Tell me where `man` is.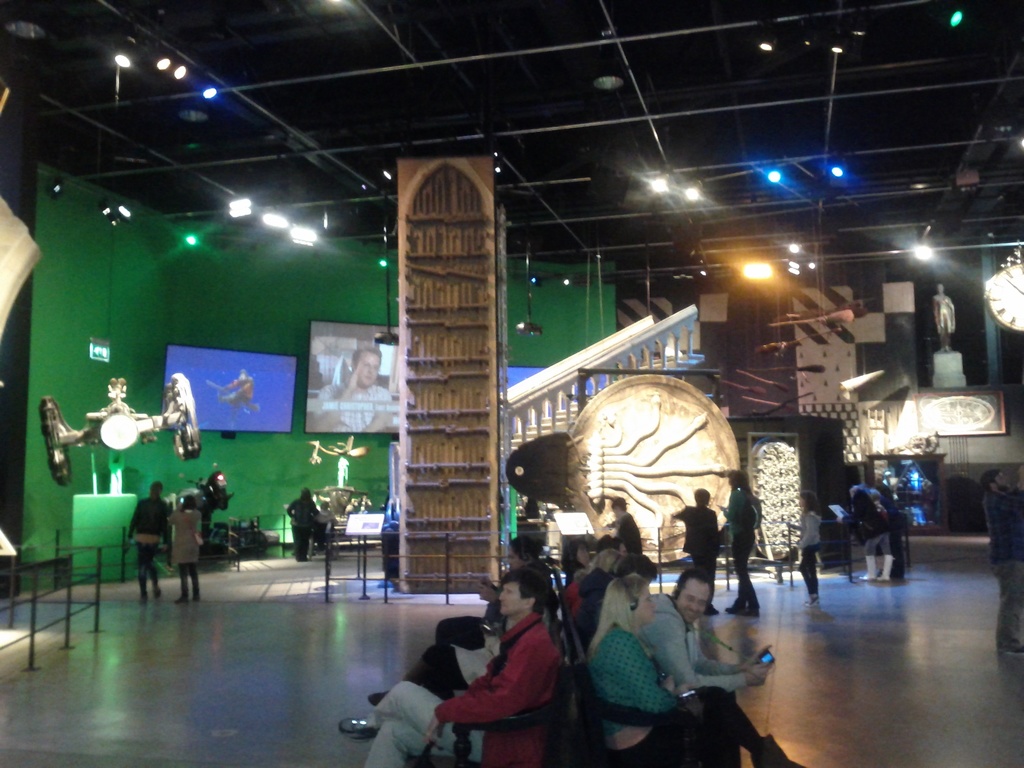
`man` is at x1=392 y1=563 x2=583 y2=762.
